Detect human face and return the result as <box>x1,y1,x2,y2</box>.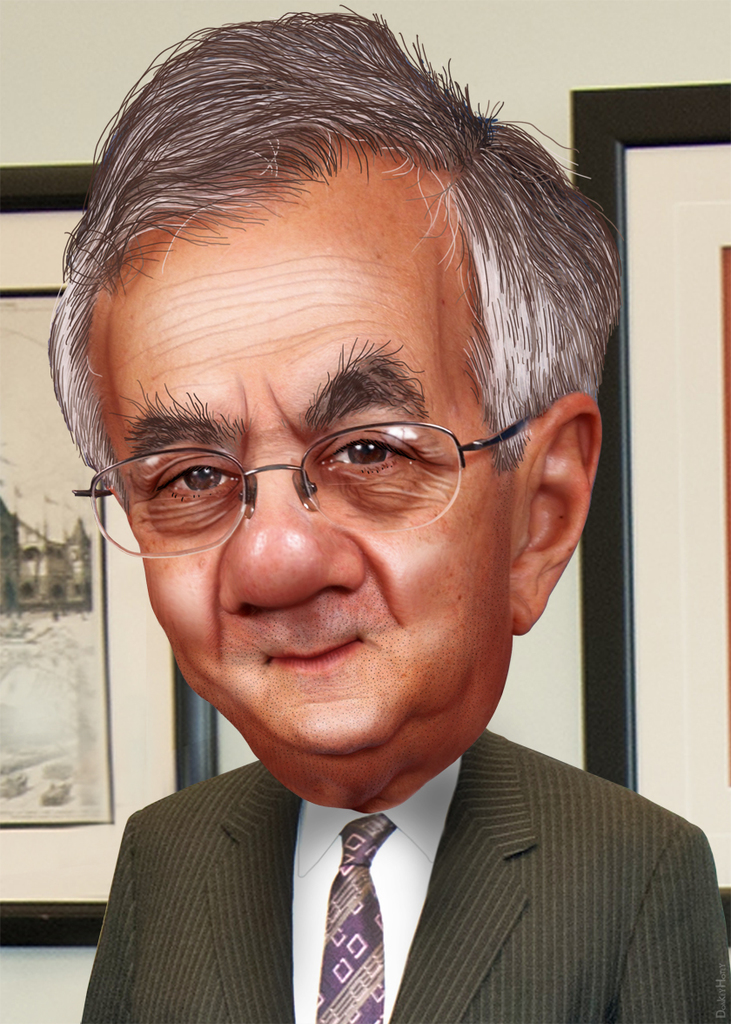
<box>97,172,513,750</box>.
